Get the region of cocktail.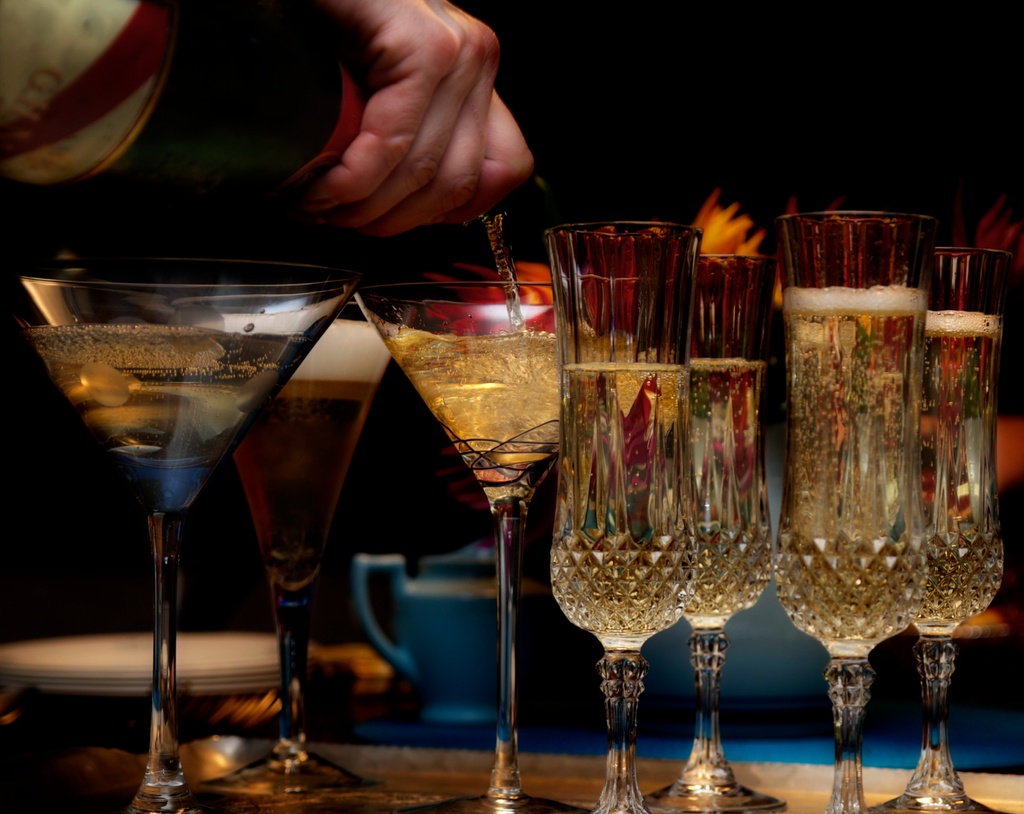
<box>774,213,932,813</box>.
